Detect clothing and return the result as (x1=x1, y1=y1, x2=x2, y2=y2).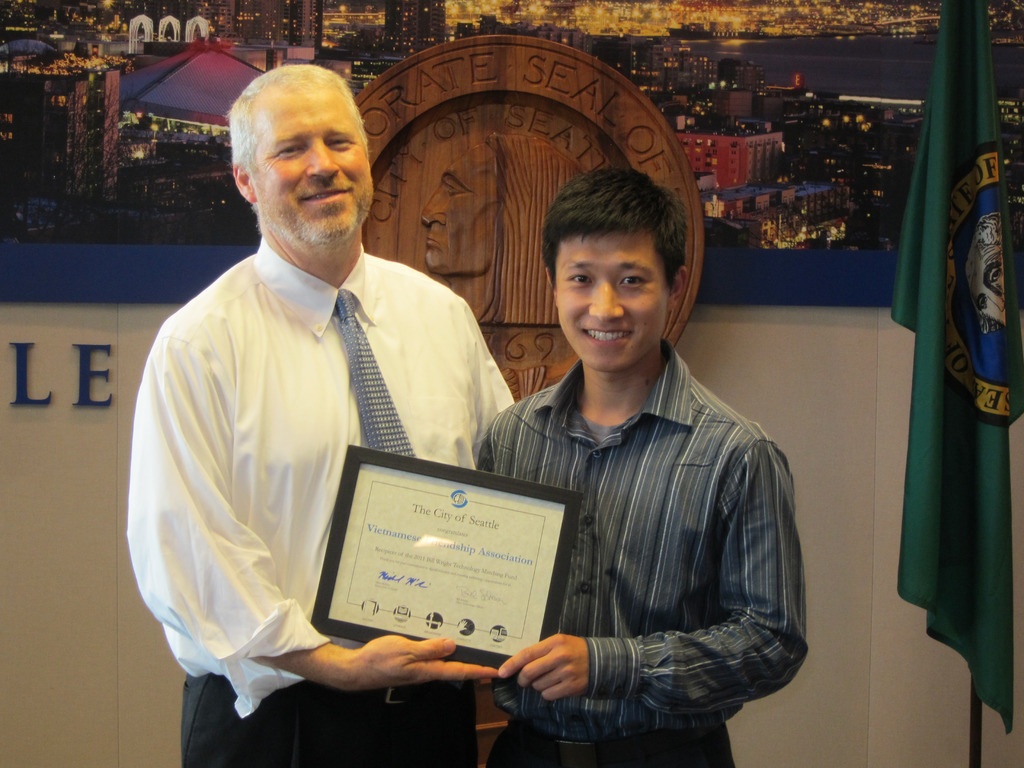
(x1=131, y1=223, x2=526, y2=767).
